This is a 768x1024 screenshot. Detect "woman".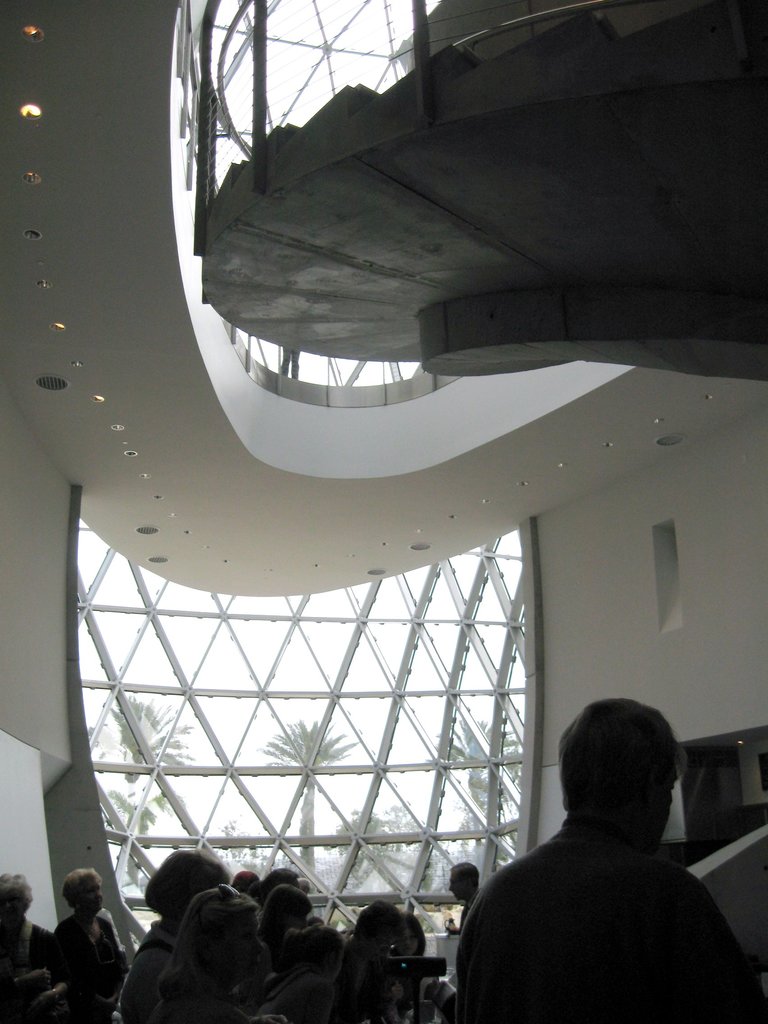
<region>0, 870, 63, 1023</region>.
